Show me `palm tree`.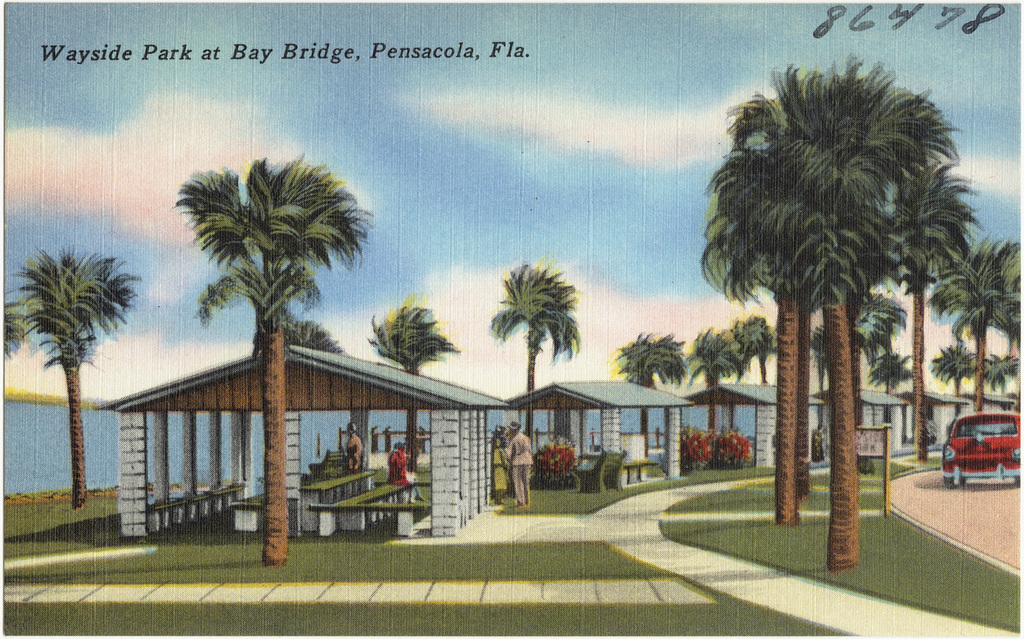
`palm tree` is here: x1=252, y1=307, x2=354, y2=496.
